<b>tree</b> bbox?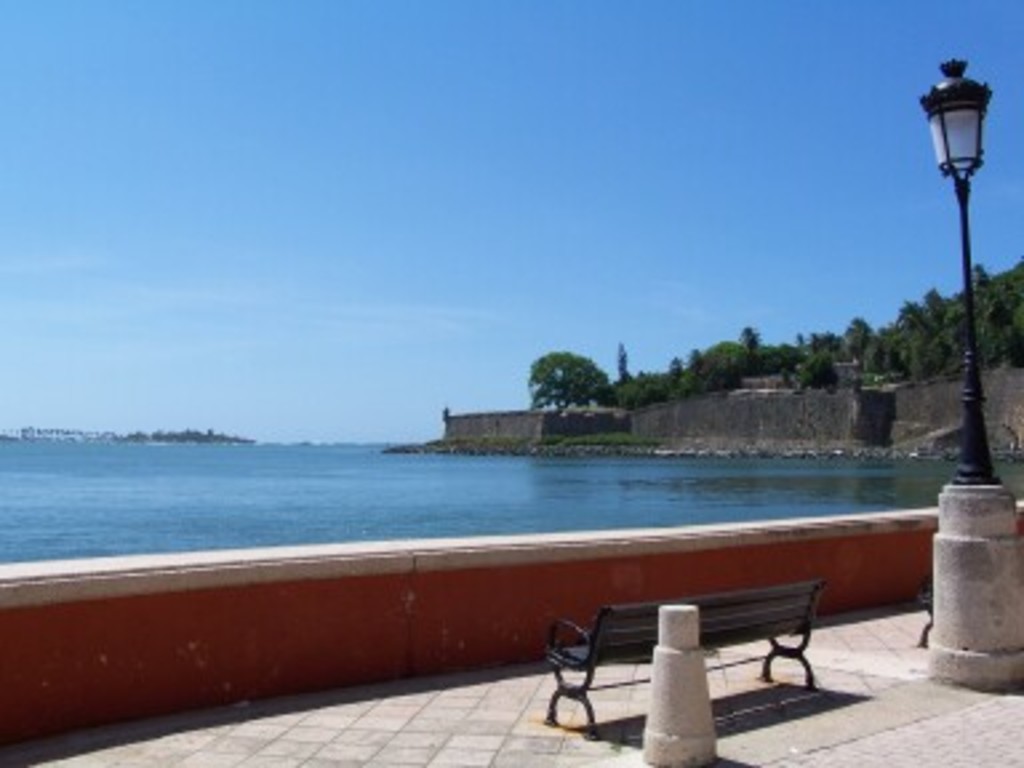
[x1=899, y1=296, x2=931, y2=333]
